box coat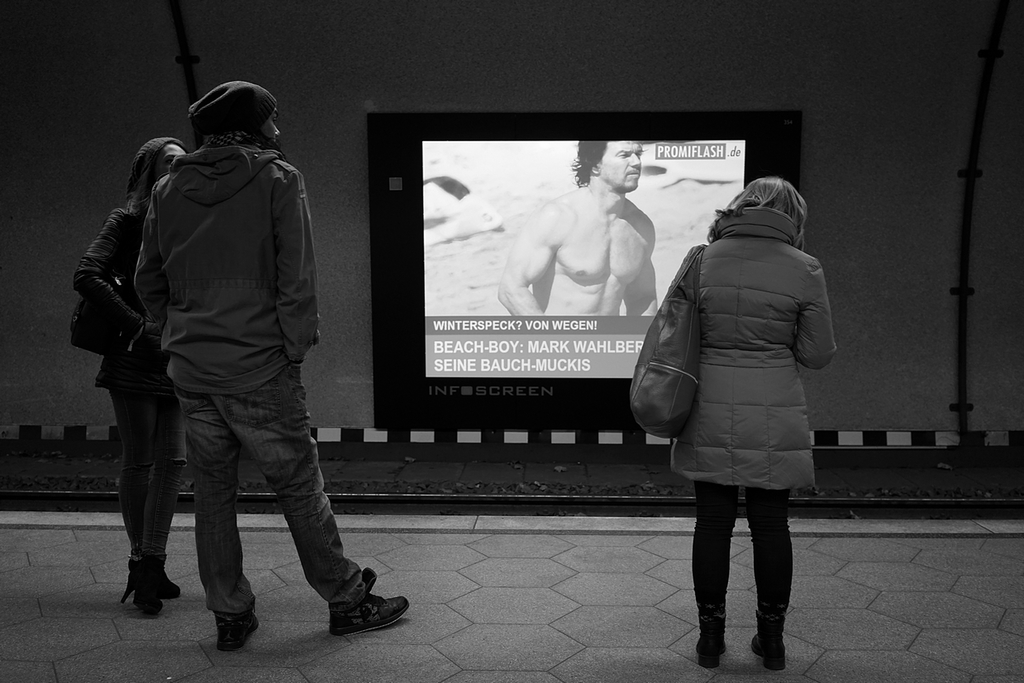
<box>73,197,179,391</box>
